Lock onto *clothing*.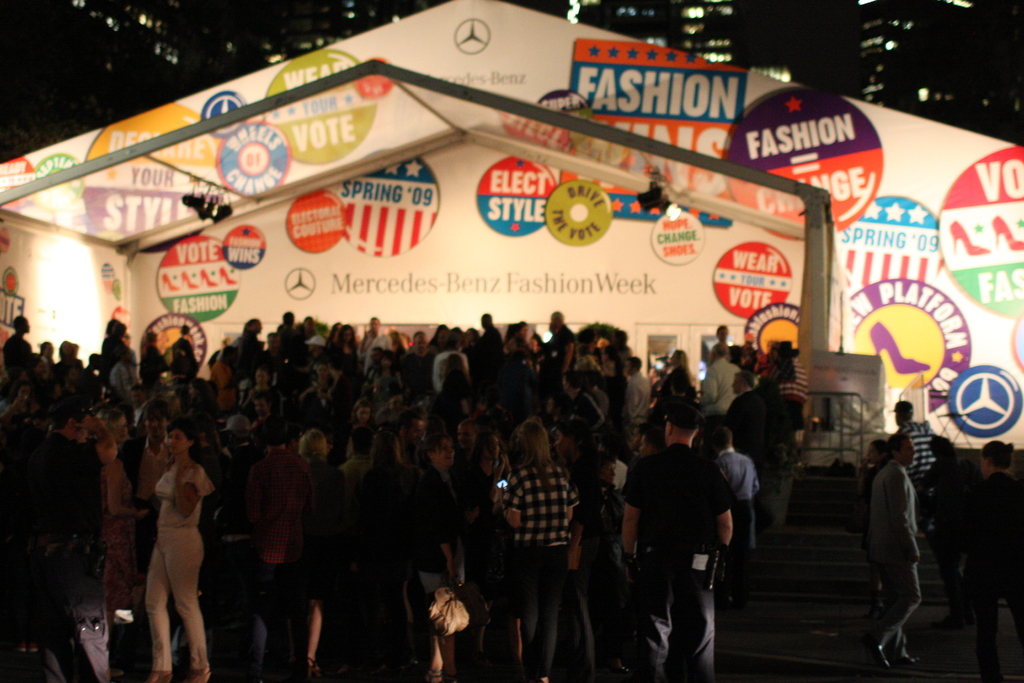
Locked: bbox=[174, 338, 195, 383].
